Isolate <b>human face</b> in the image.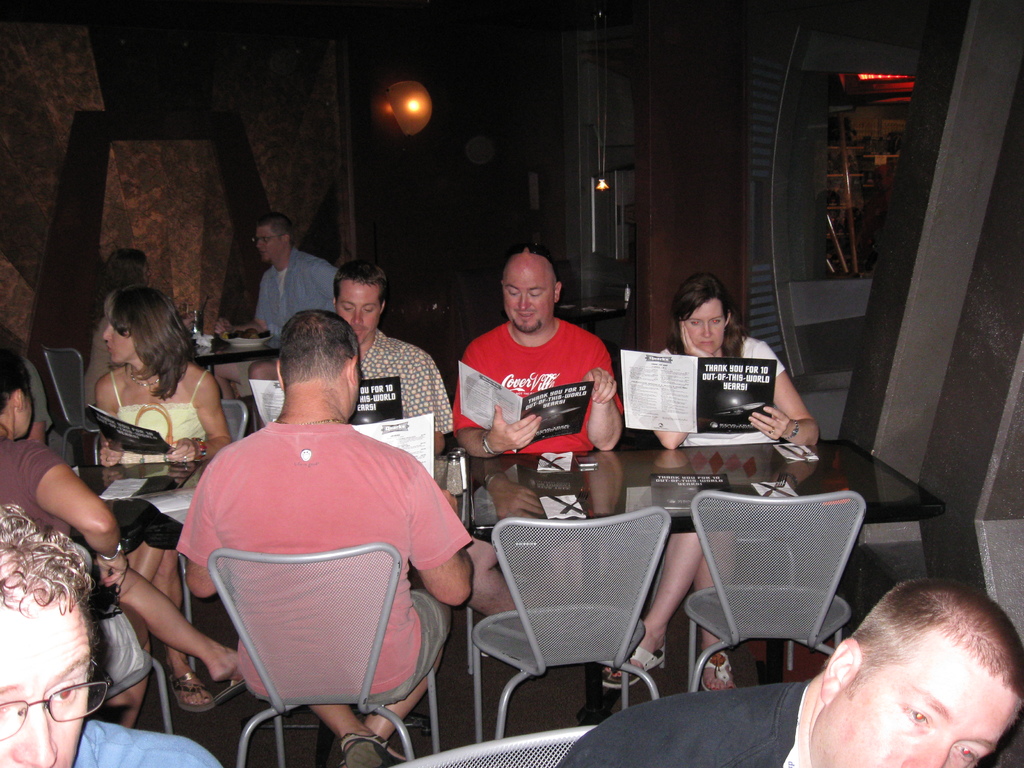
Isolated region: bbox=[682, 299, 729, 351].
